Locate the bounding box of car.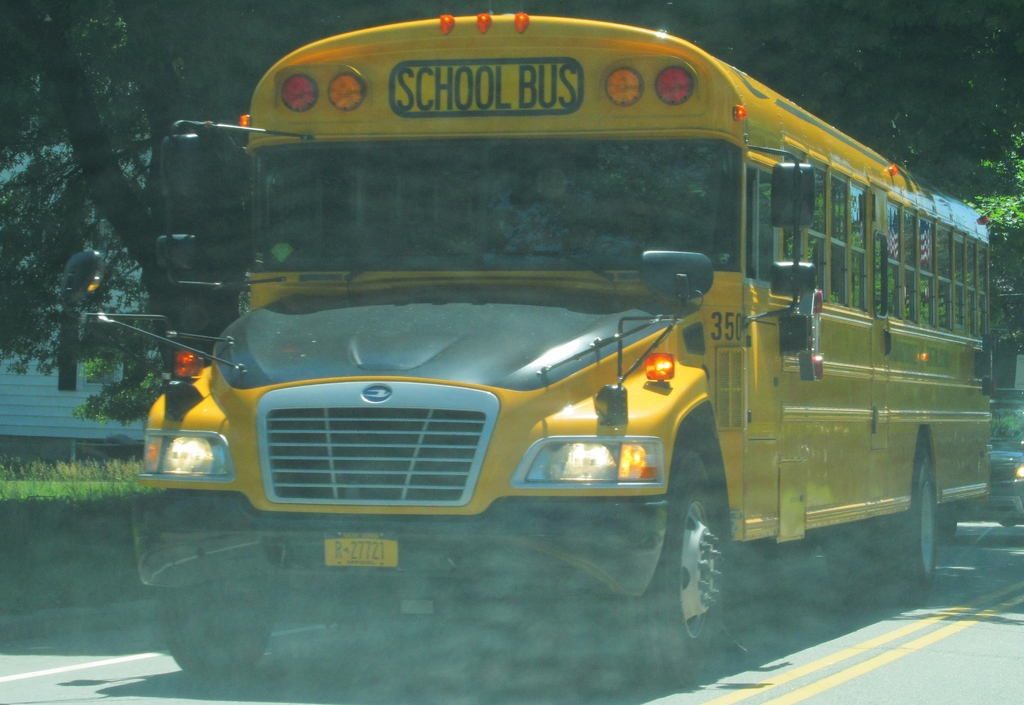
Bounding box: region(938, 385, 1023, 542).
